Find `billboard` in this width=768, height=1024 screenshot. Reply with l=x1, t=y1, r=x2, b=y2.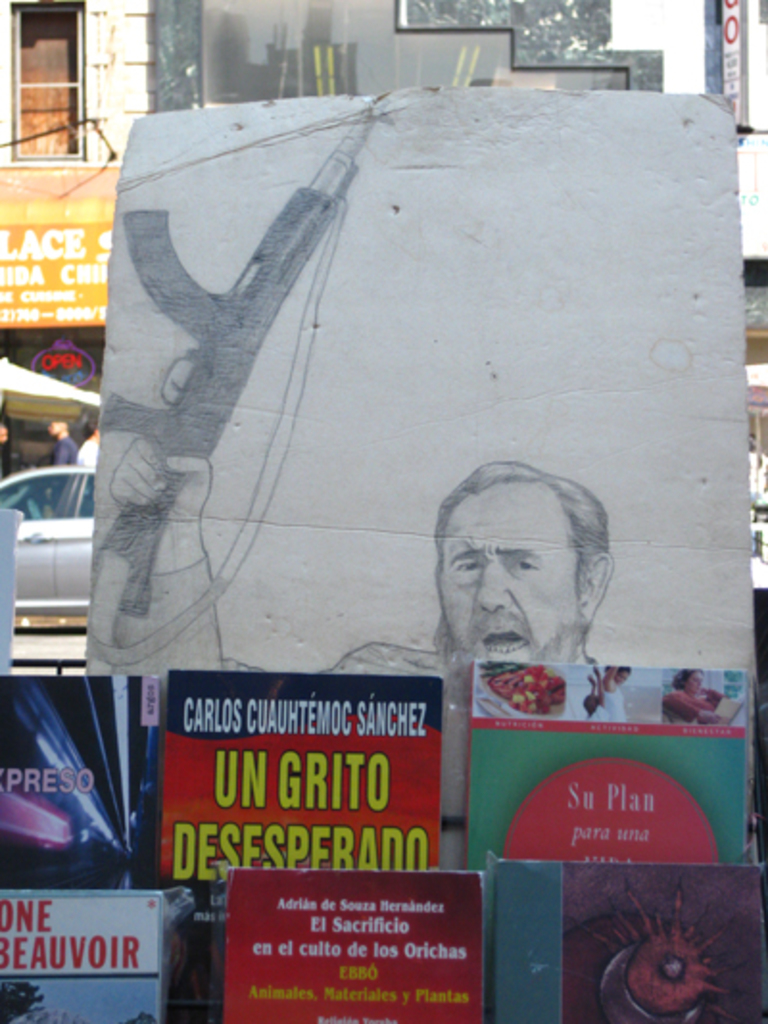
l=495, t=843, r=766, b=1022.
